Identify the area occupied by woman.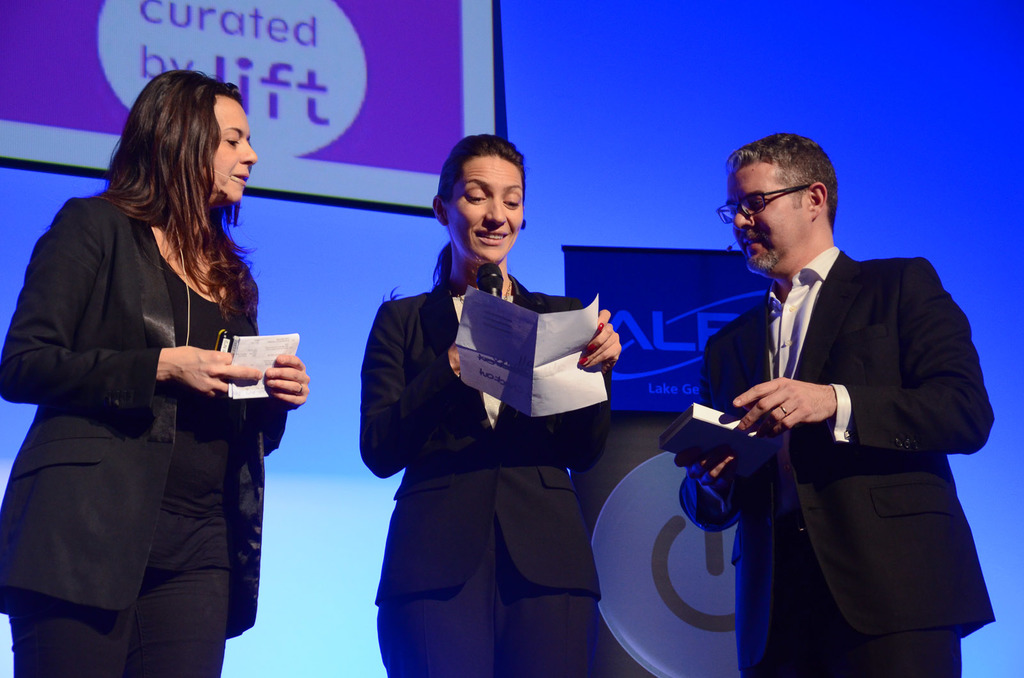
Area: box=[22, 81, 303, 676].
